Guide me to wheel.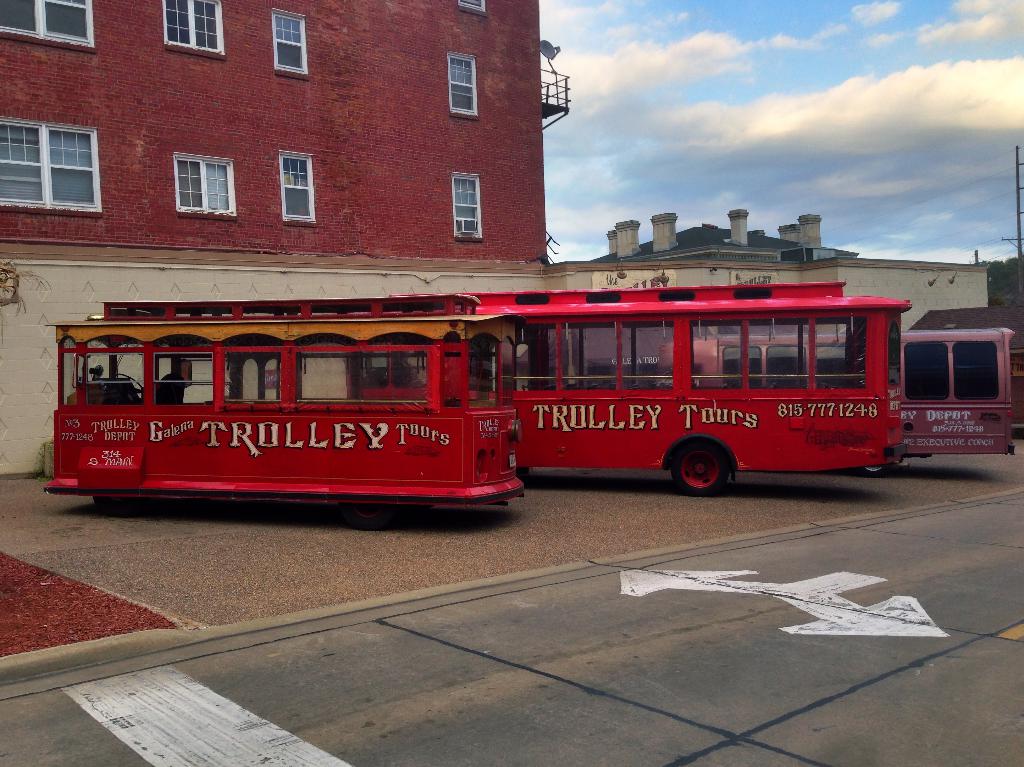
Guidance: {"x1": 860, "y1": 462, "x2": 889, "y2": 475}.
